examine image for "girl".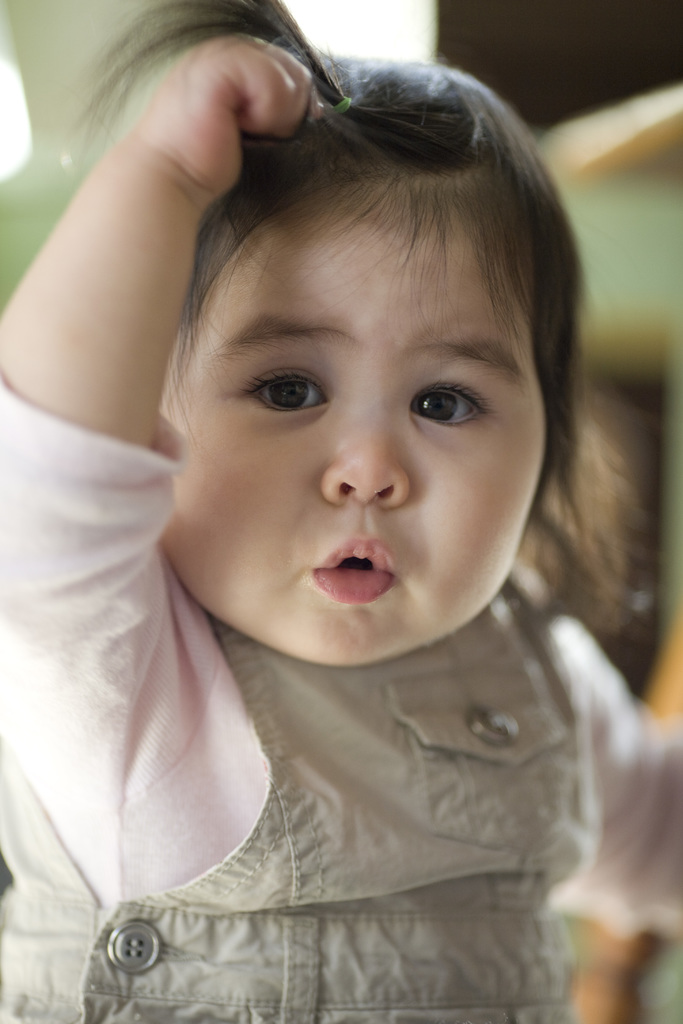
Examination result: <region>0, 0, 682, 1023</region>.
